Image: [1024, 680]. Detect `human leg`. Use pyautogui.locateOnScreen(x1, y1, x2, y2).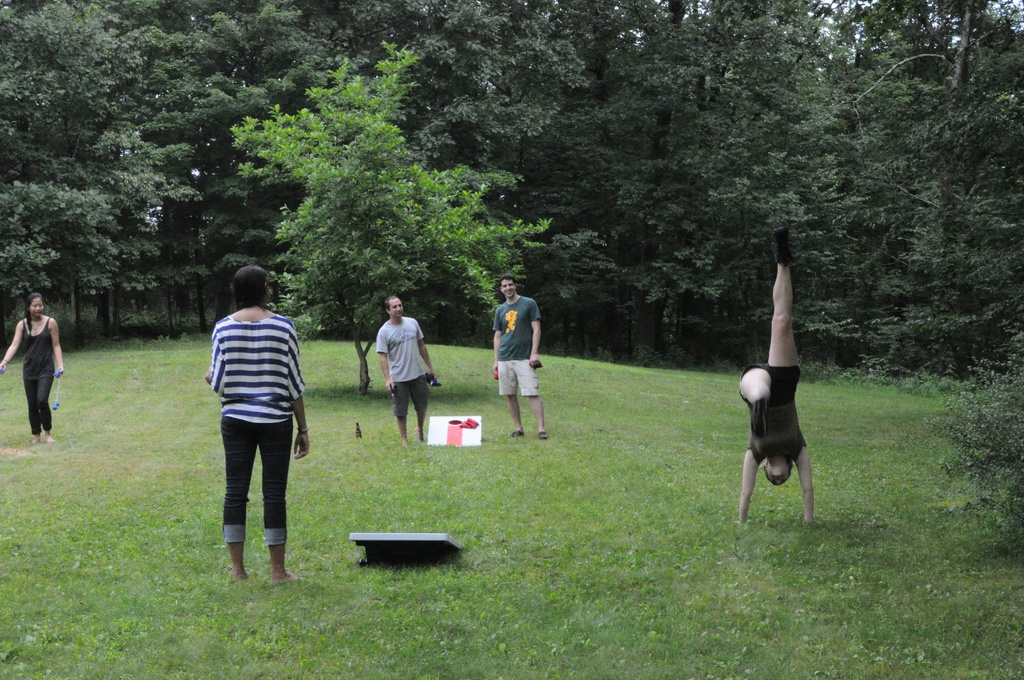
pyautogui.locateOnScreen(254, 400, 299, 581).
